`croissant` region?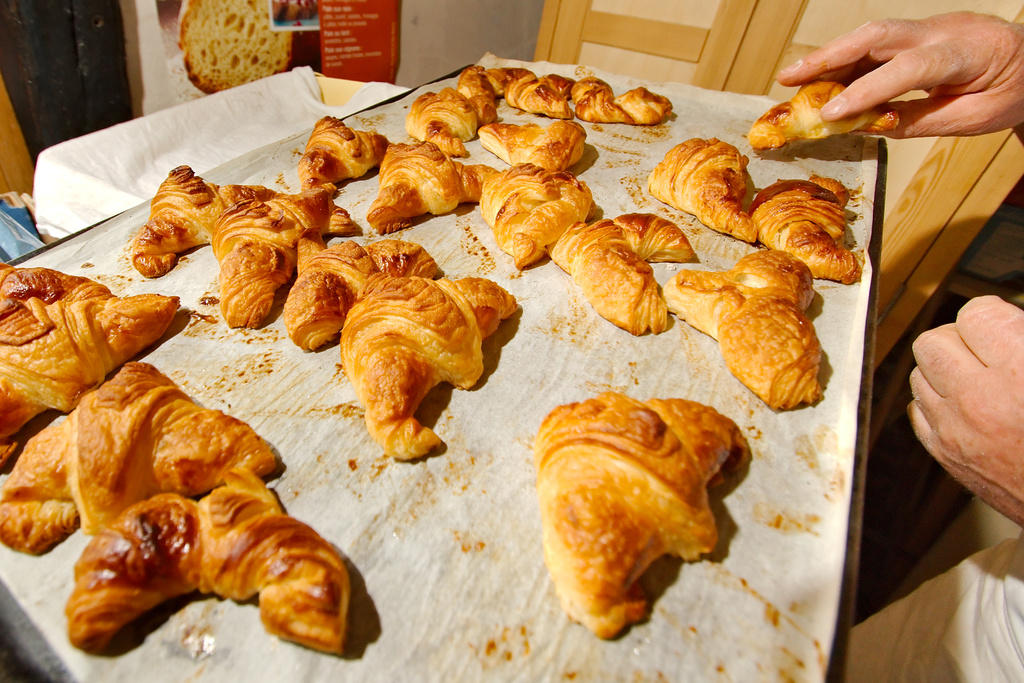
bbox=[746, 78, 896, 152]
